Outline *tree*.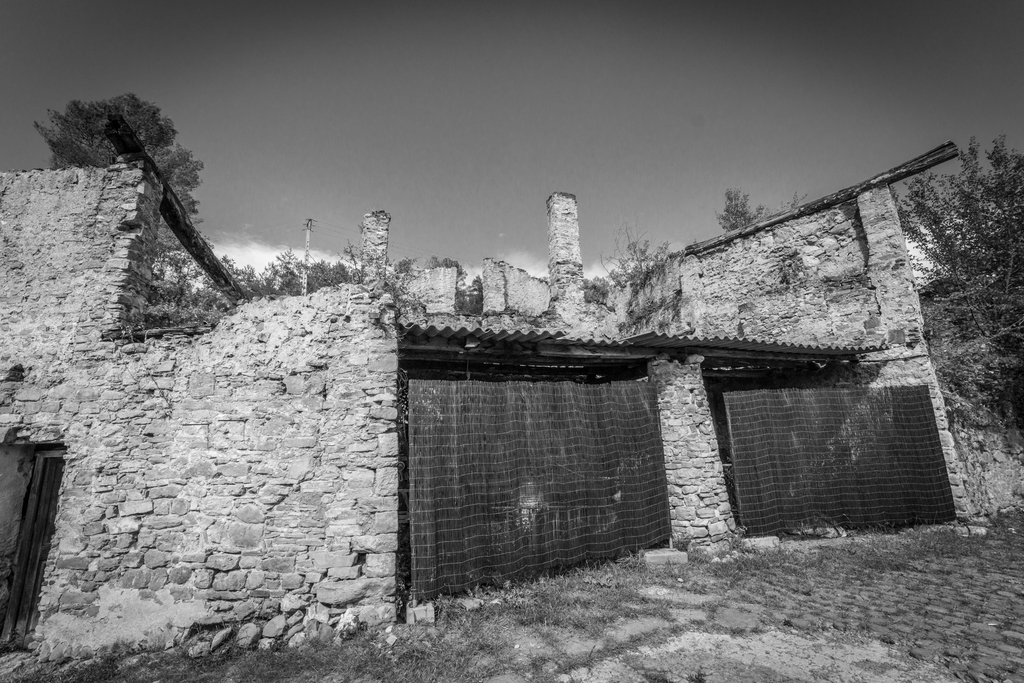
Outline: 28 90 202 249.
